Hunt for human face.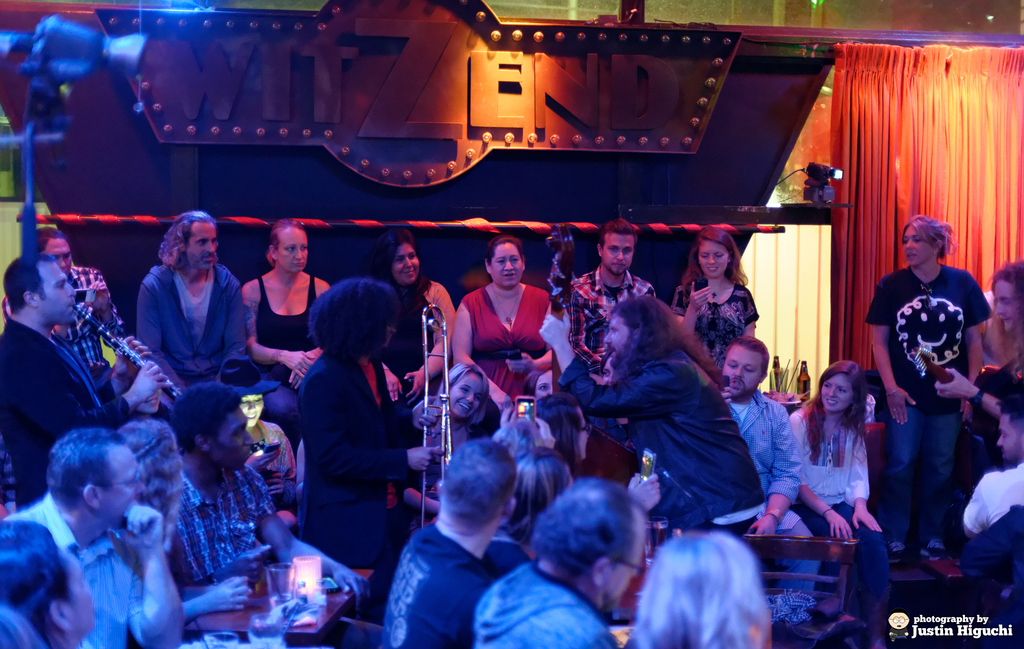
Hunted down at (988, 278, 1012, 325).
